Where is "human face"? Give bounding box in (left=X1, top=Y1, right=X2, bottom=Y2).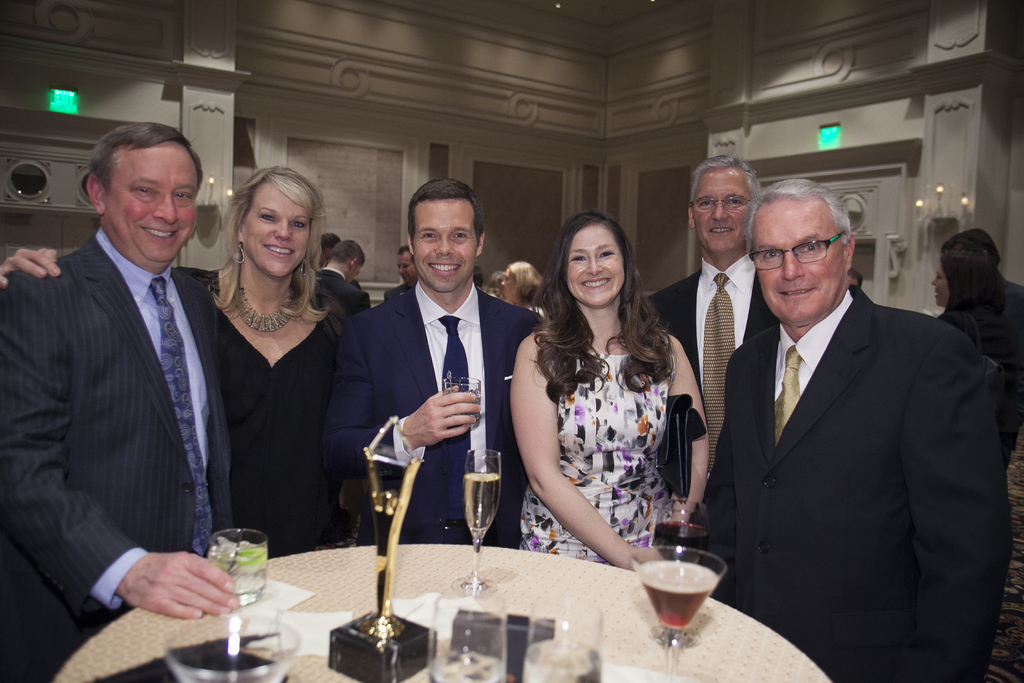
(left=245, top=187, right=311, bottom=279).
